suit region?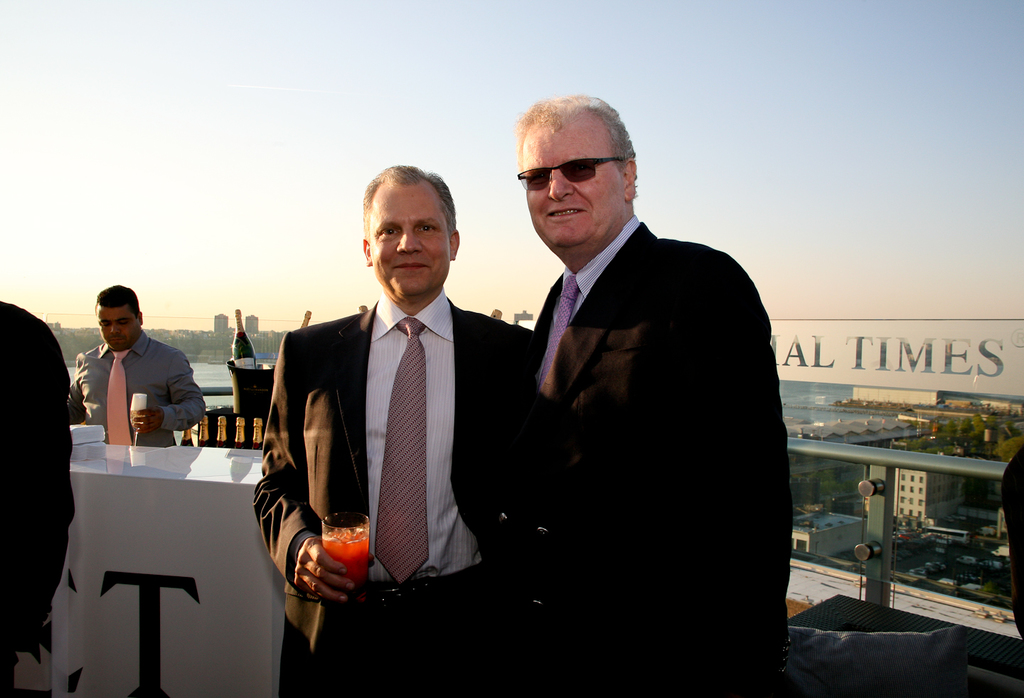
BBox(477, 119, 786, 672)
